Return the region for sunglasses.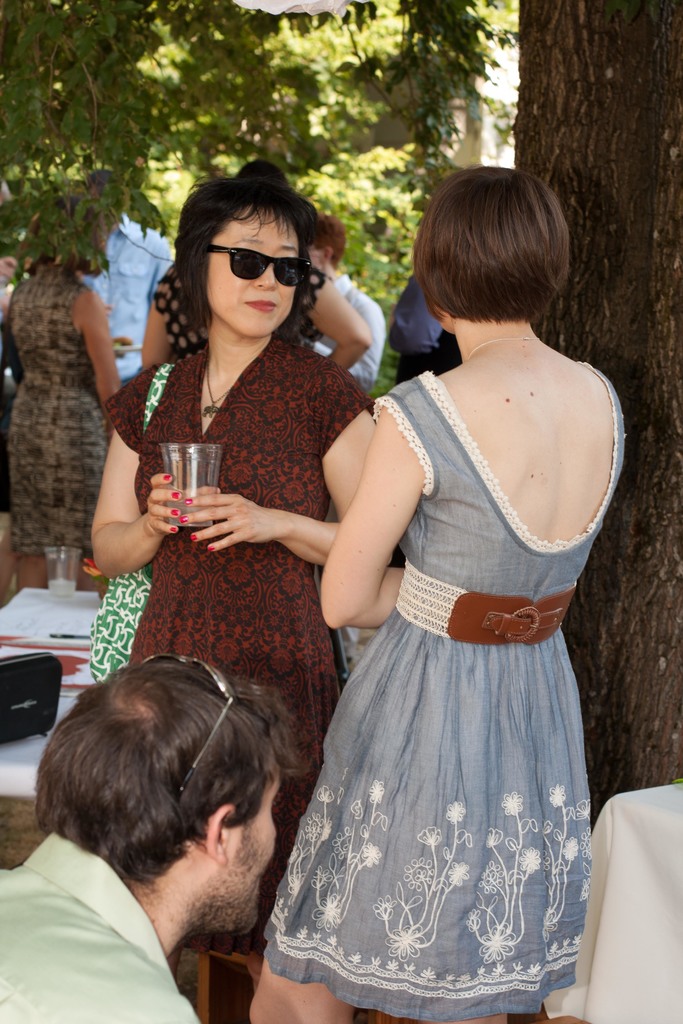
[x1=204, y1=233, x2=322, y2=298].
